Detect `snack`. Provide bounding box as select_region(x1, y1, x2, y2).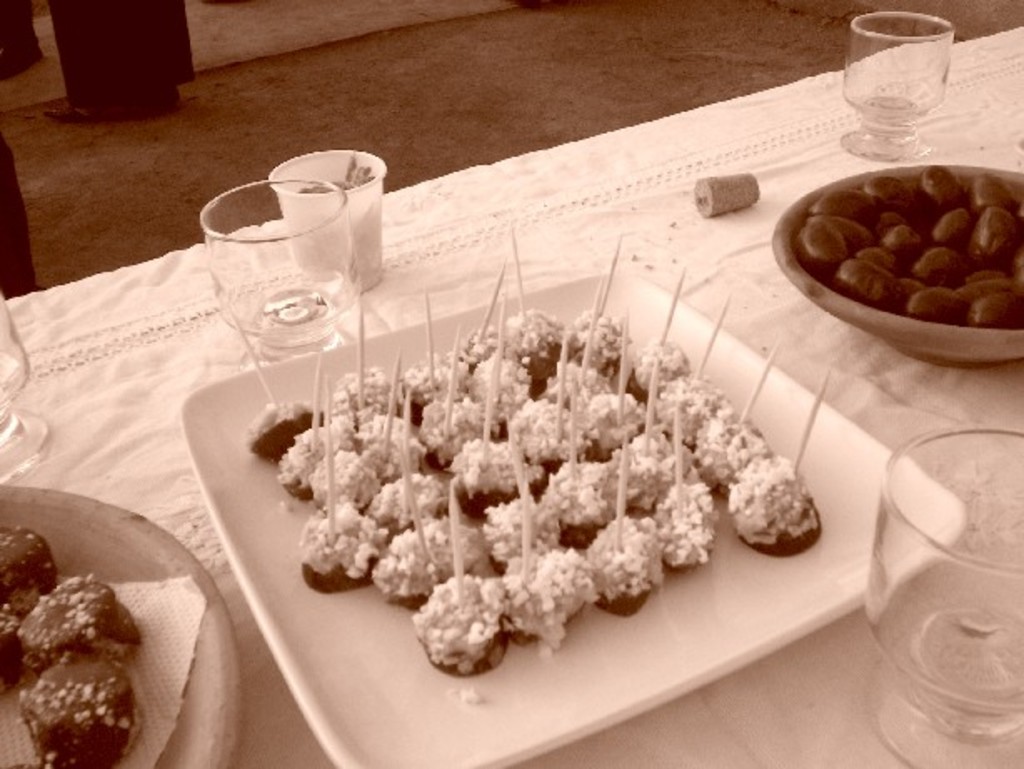
select_region(17, 657, 142, 767).
